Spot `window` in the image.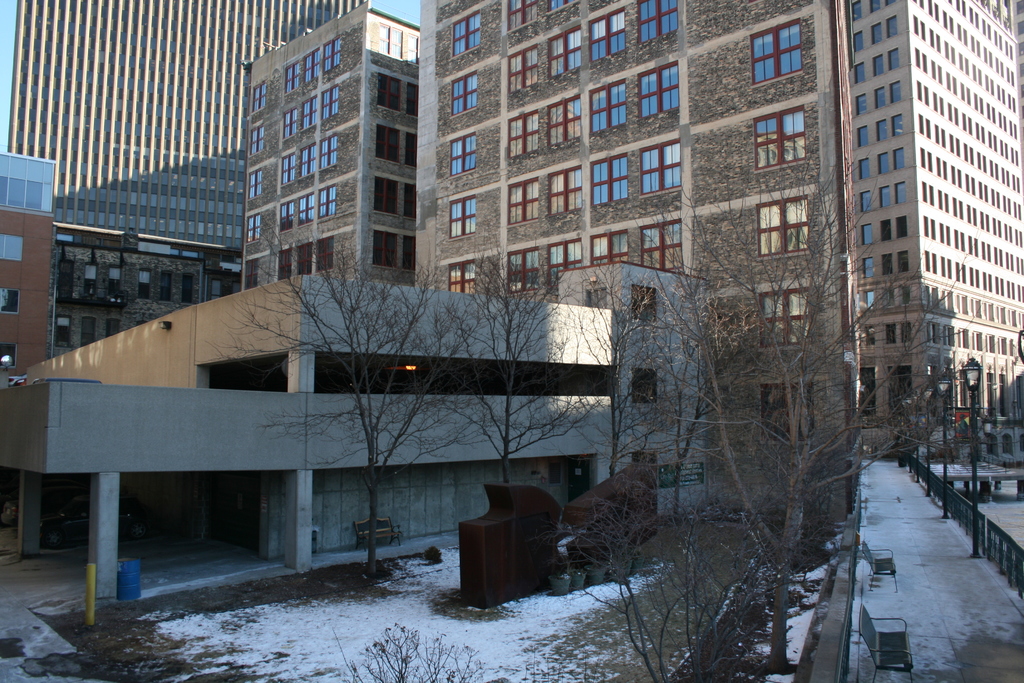
`window` found at x1=634, y1=288, x2=659, y2=325.
